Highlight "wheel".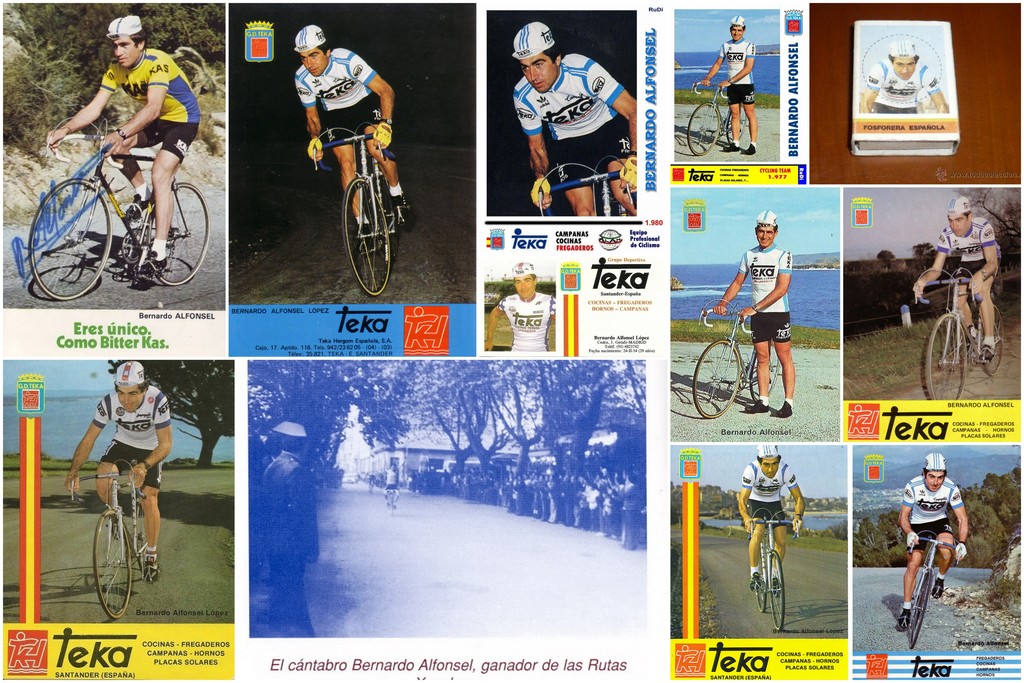
Highlighted region: <region>726, 107, 746, 145</region>.
